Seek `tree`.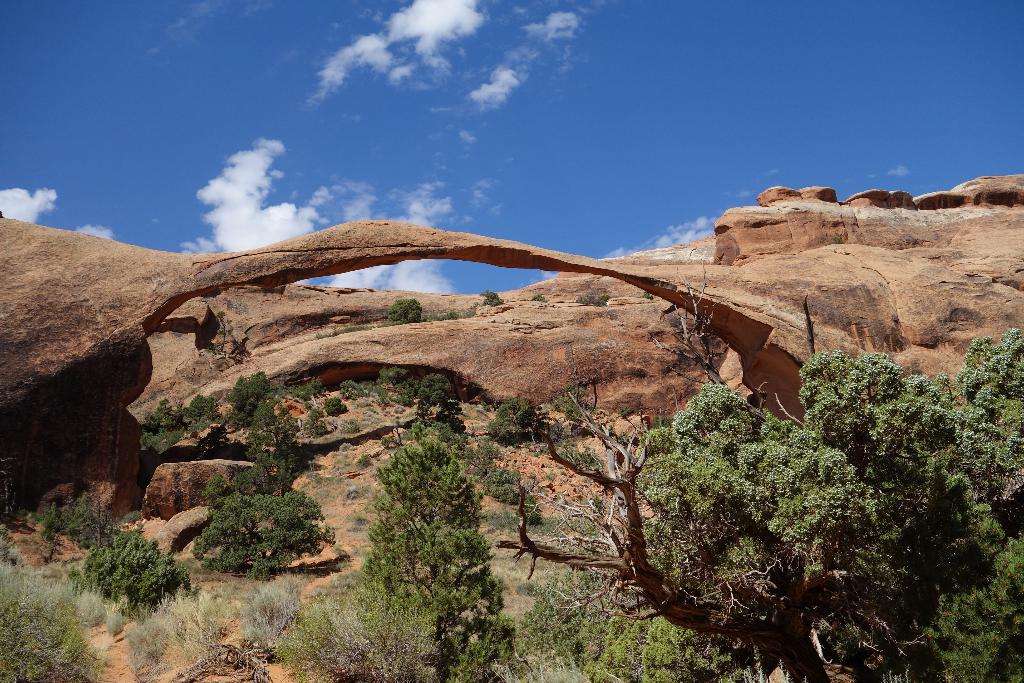
483, 377, 929, 677.
